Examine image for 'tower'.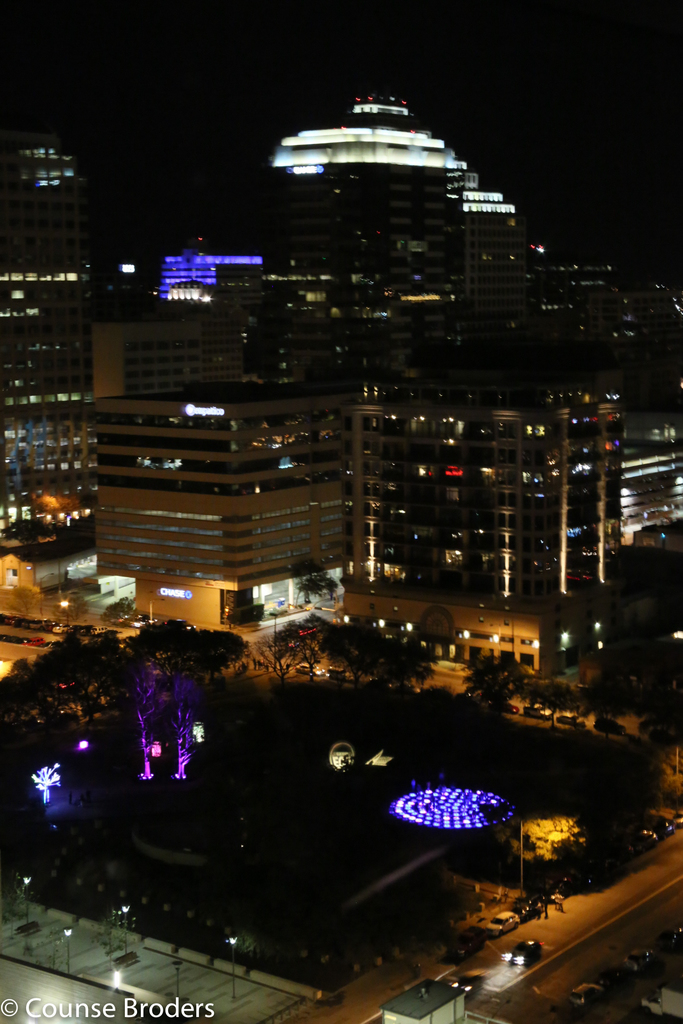
Examination result: (158, 246, 268, 303).
